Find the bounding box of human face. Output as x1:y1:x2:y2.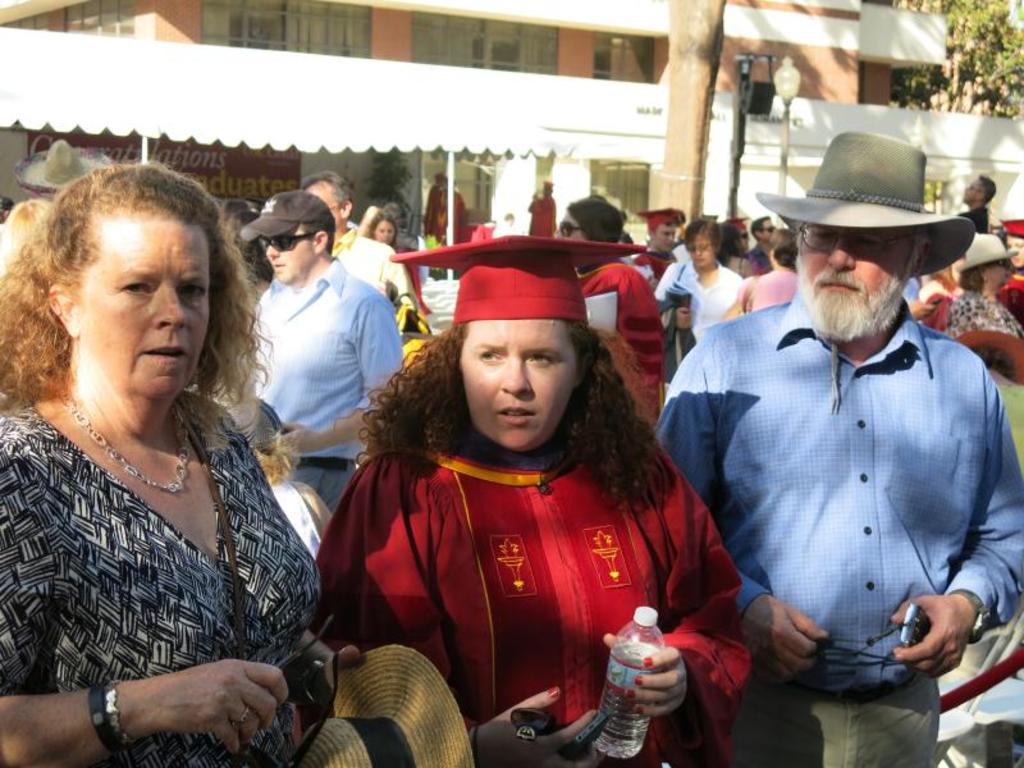
451:317:593:456.
